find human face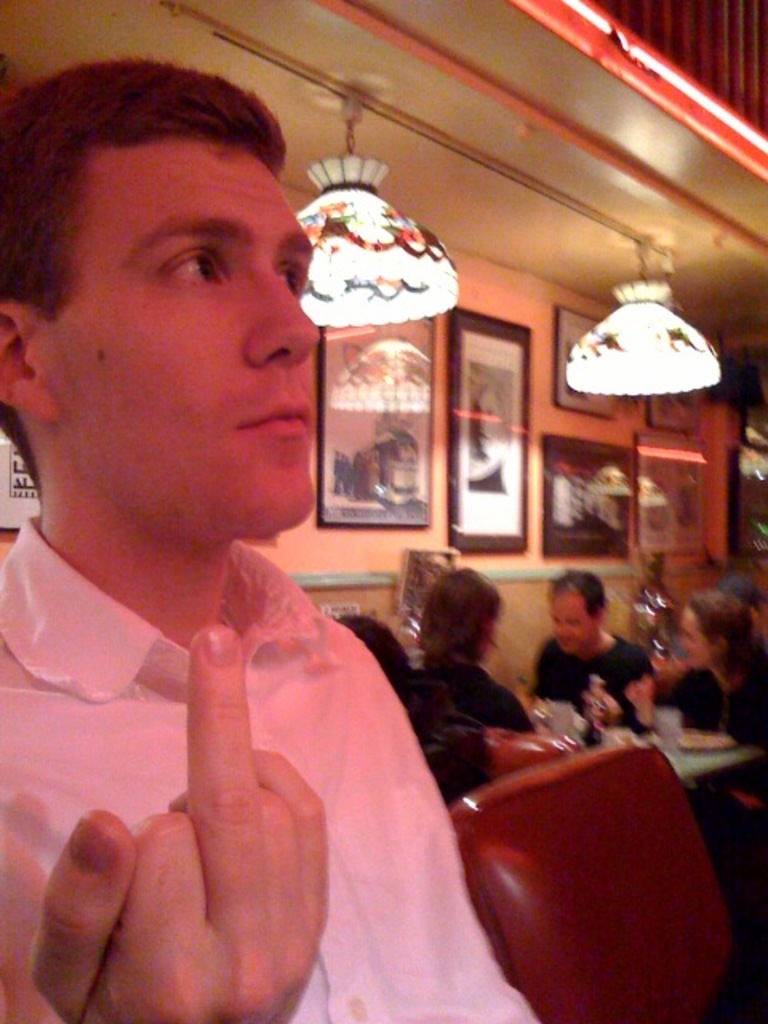
{"left": 677, "top": 602, "right": 712, "bottom": 672}
